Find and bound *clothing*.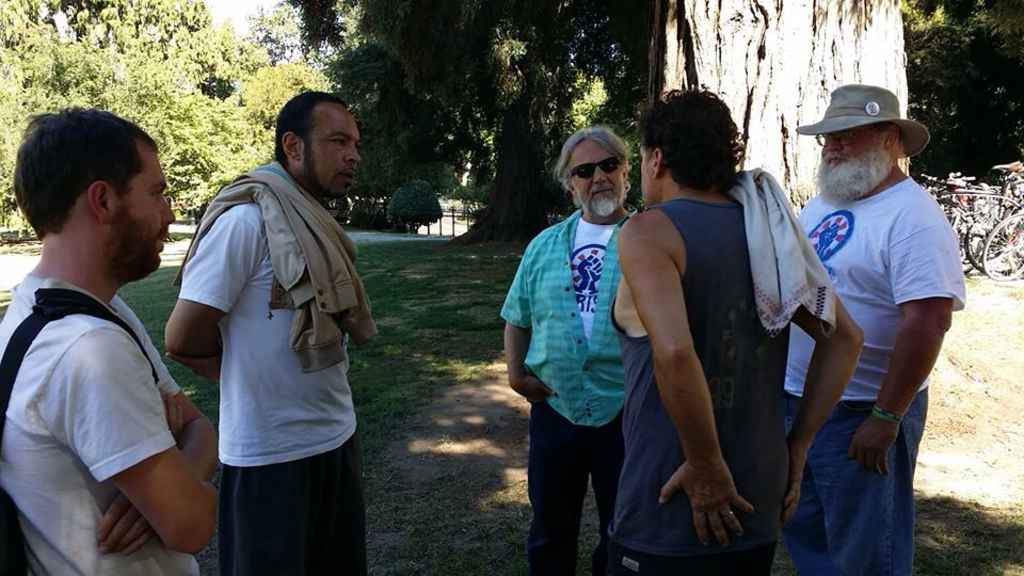
Bound: 169,118,367,563.
